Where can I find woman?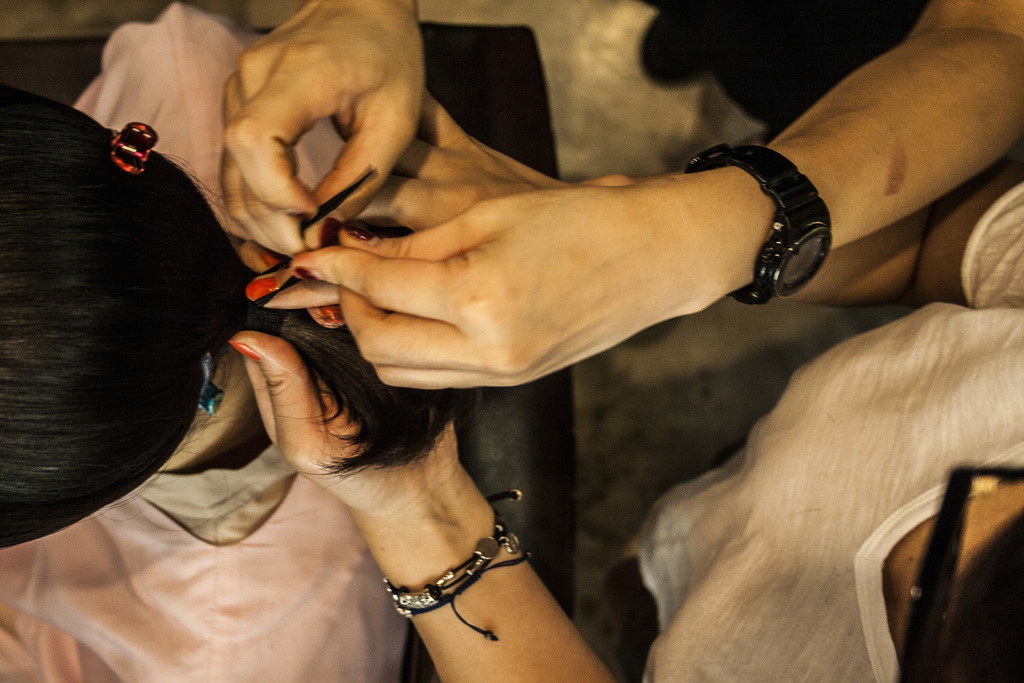
You can find it at rect(220, 2, 1023, 390).
